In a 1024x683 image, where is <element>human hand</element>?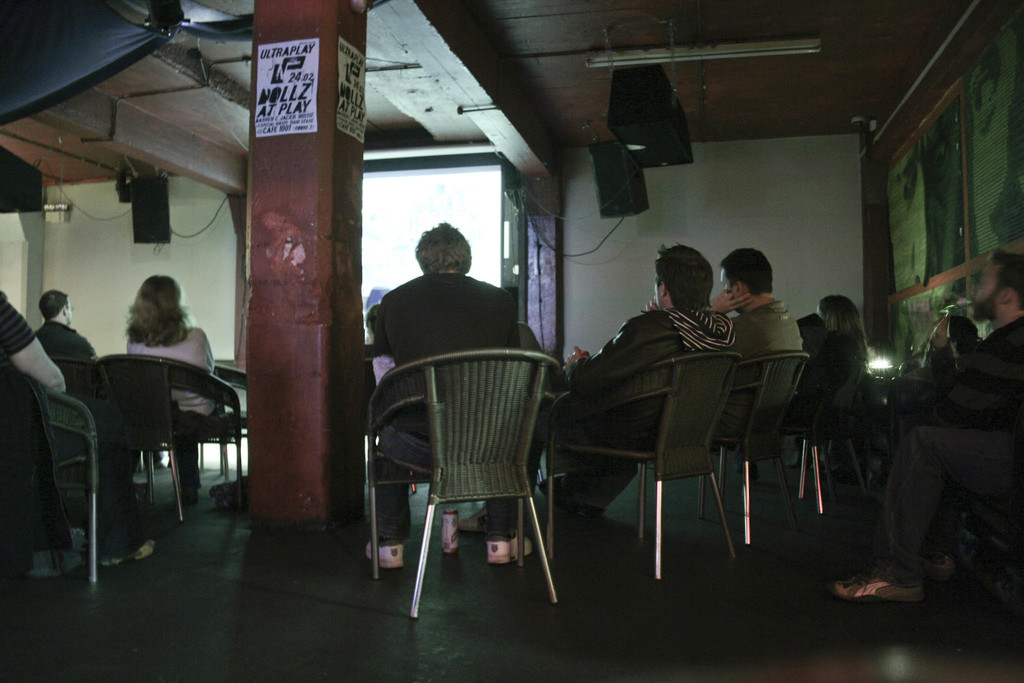
x1=926, y1=313, x2=951, y2=350.
